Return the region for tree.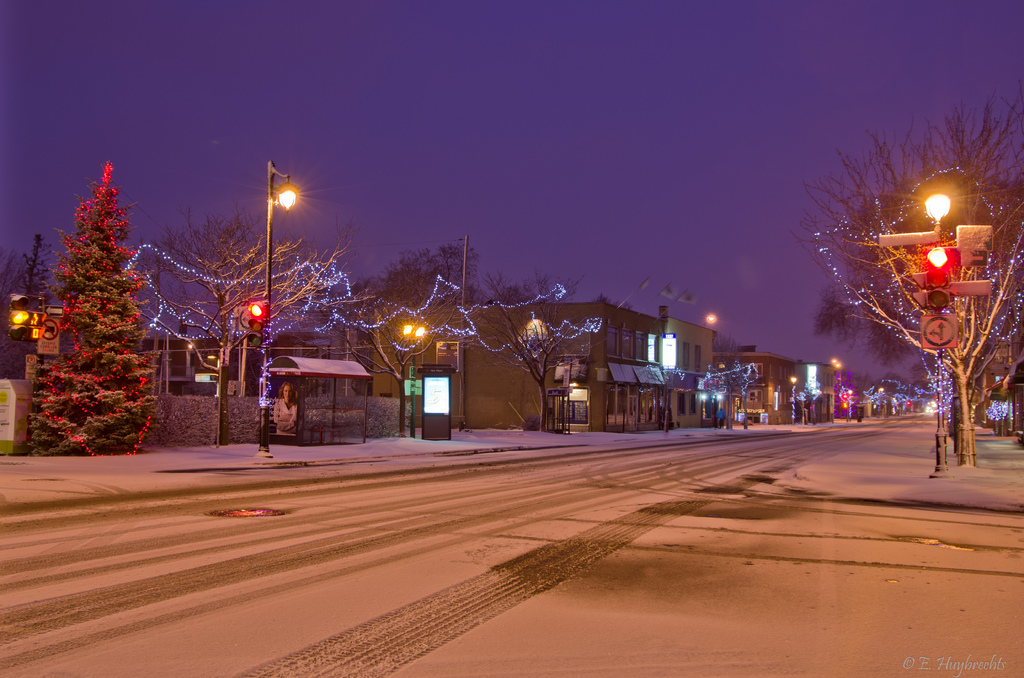
473/277/605/421.
